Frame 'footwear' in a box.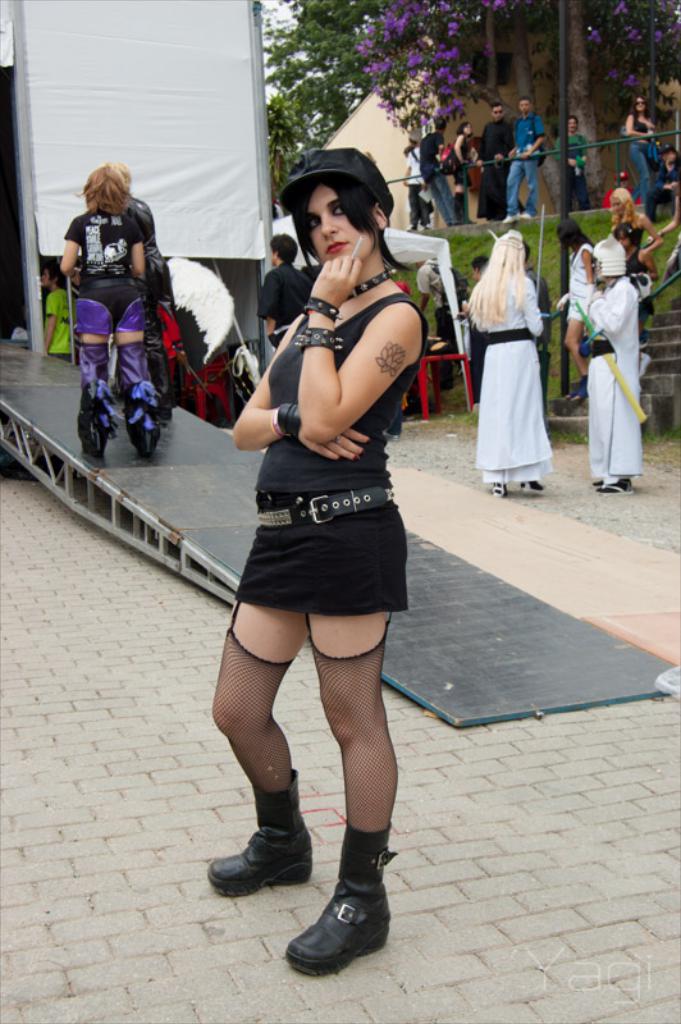
box(282, 851, 387, 988).
